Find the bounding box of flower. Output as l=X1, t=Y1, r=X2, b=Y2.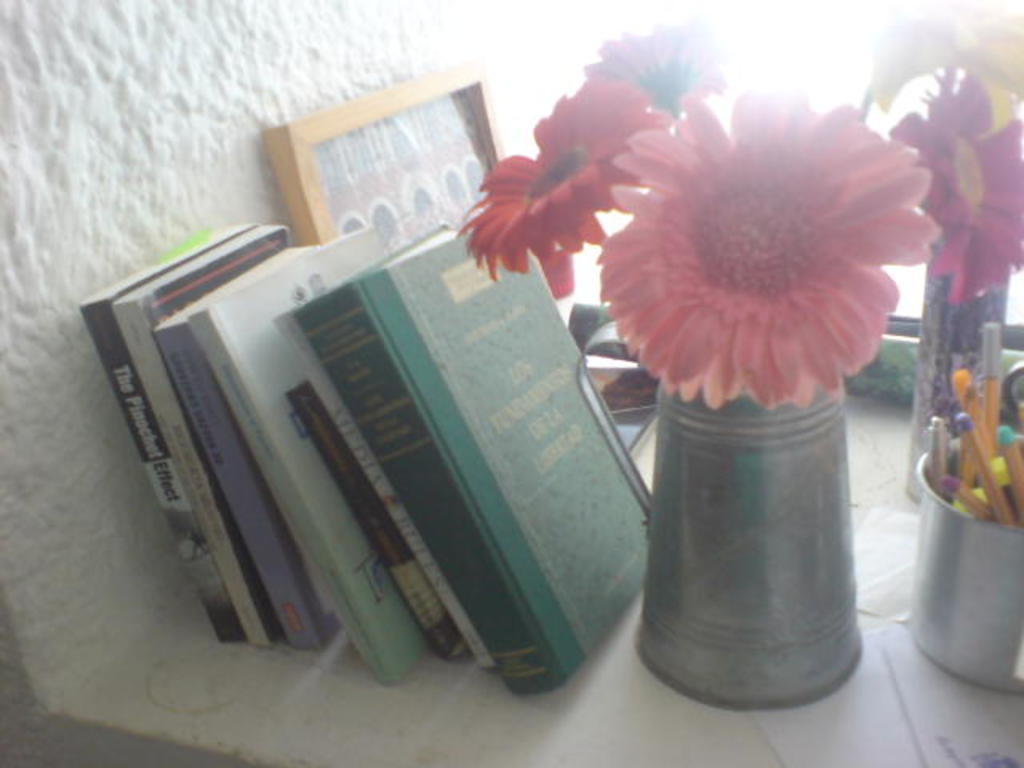
l=880, t=66, r=1022, b=302.
